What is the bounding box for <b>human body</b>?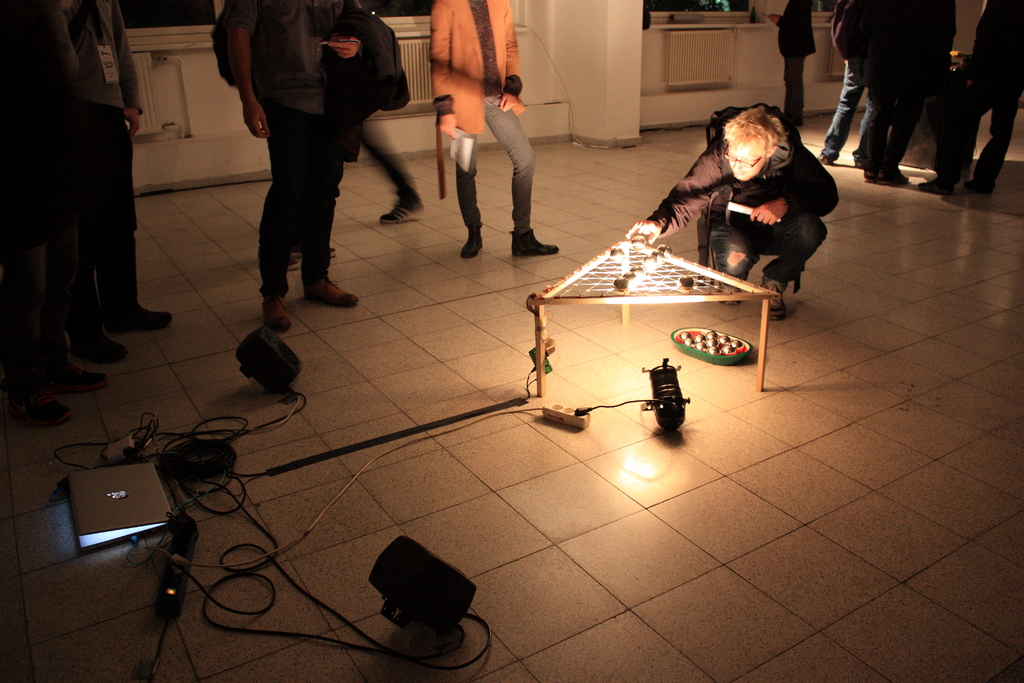
<box>427,0,533,259</box>.
